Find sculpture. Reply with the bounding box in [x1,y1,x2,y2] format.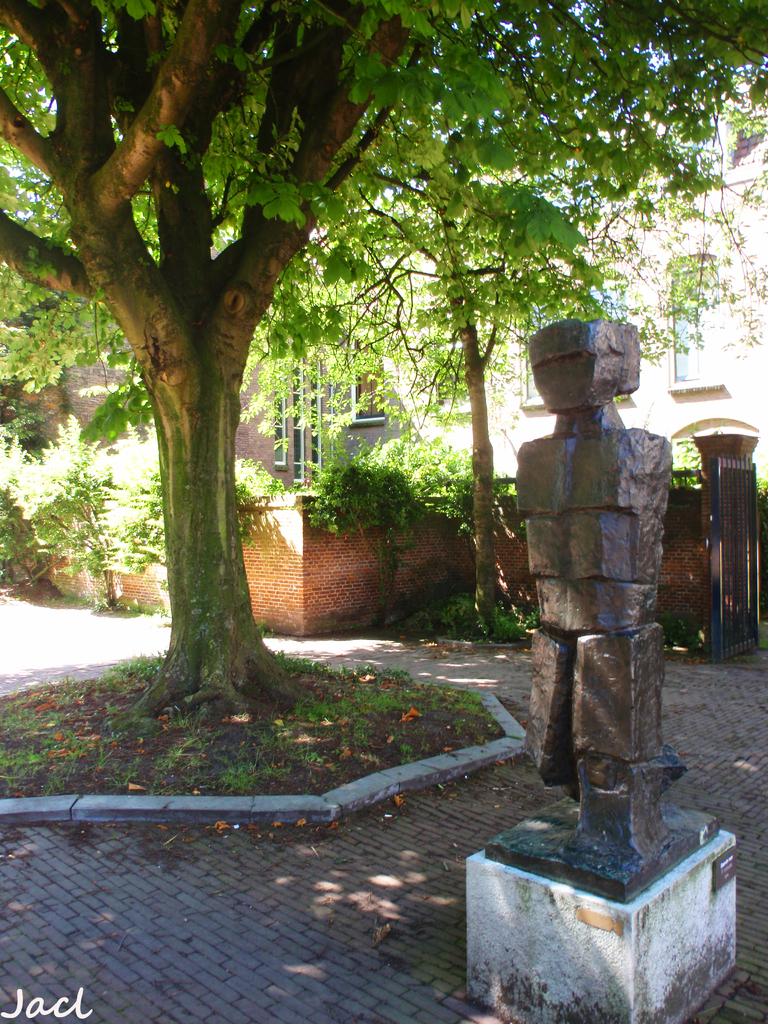
[516,275,703,863].
